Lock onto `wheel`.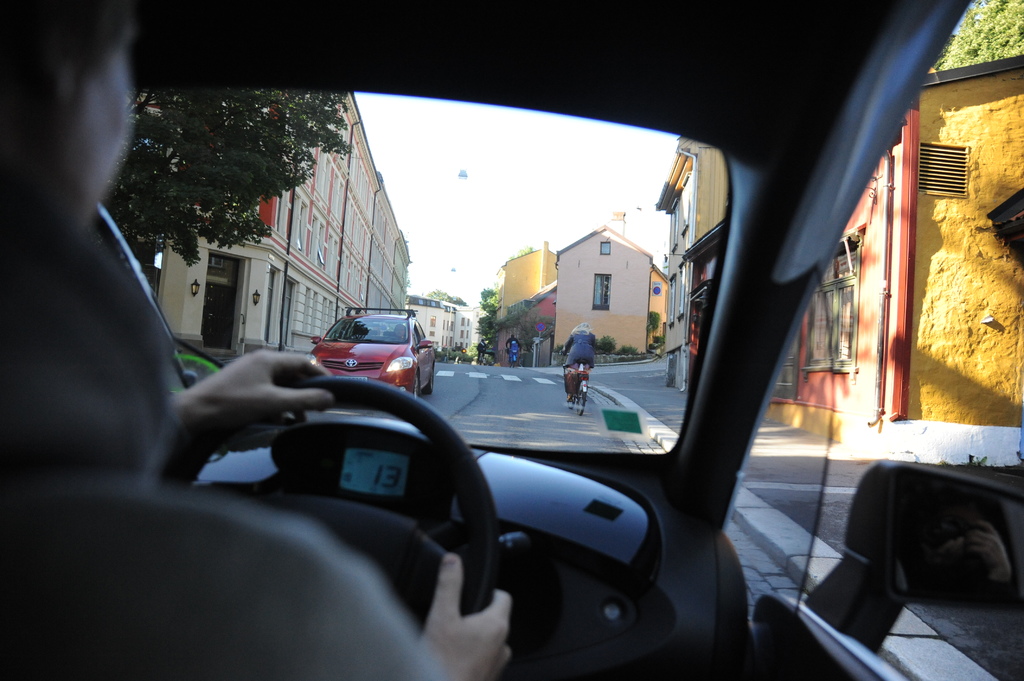
Locked: region(163, 374, 499, 650).
